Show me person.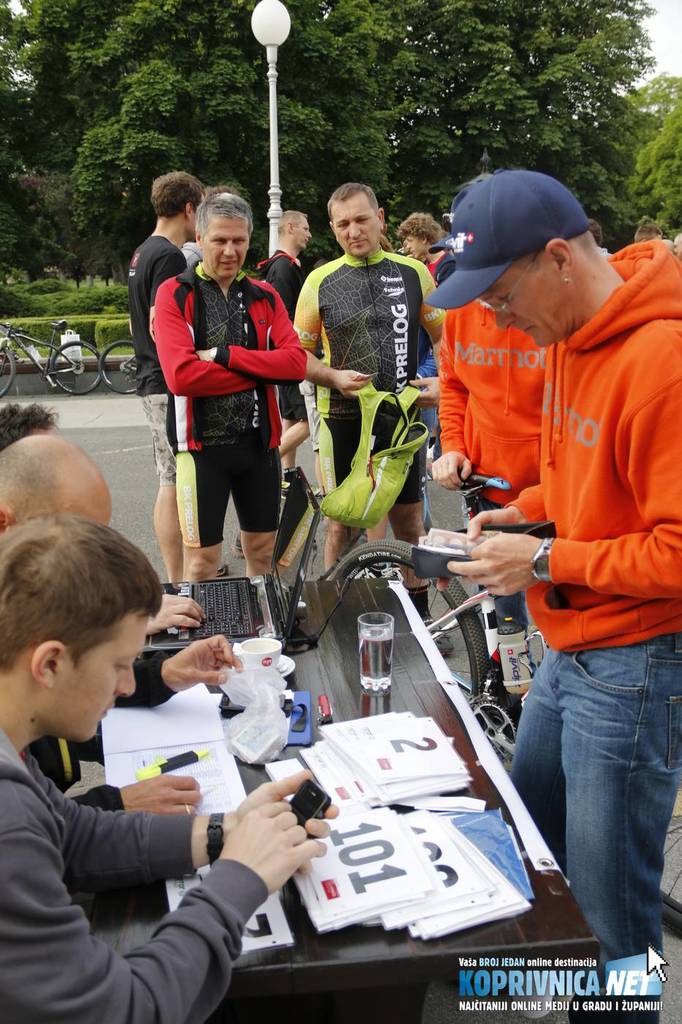
person is here: x1=418 y1=159 x2=672 y2=979.
